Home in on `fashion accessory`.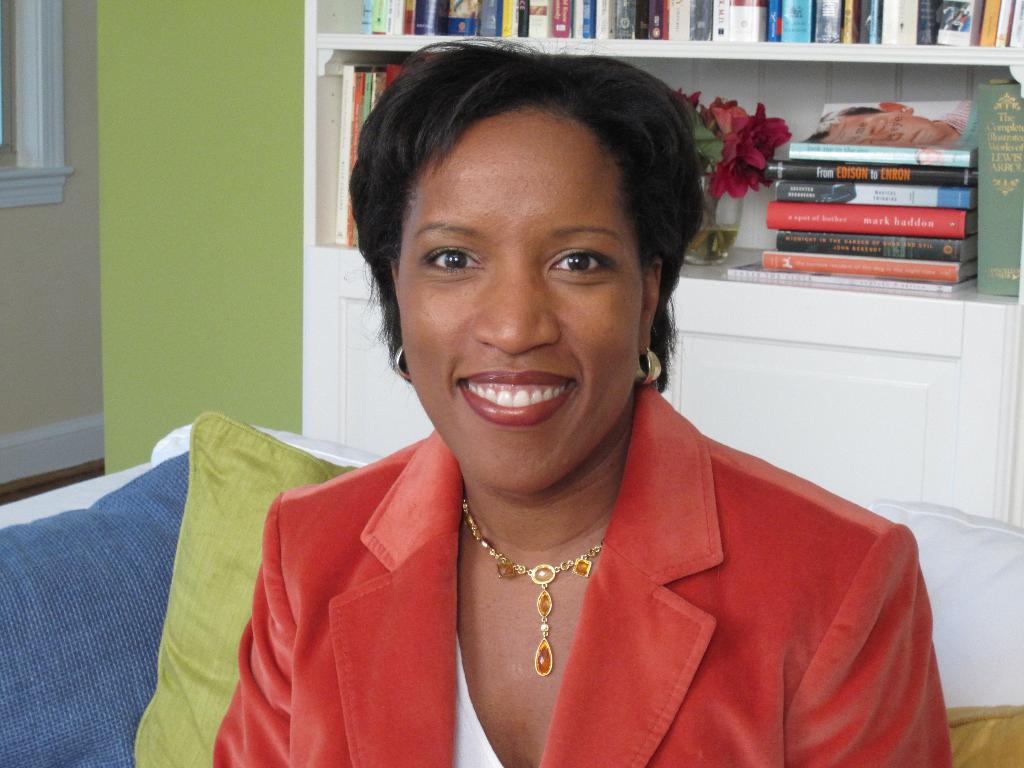
Homed in at 463/500/600/678.
